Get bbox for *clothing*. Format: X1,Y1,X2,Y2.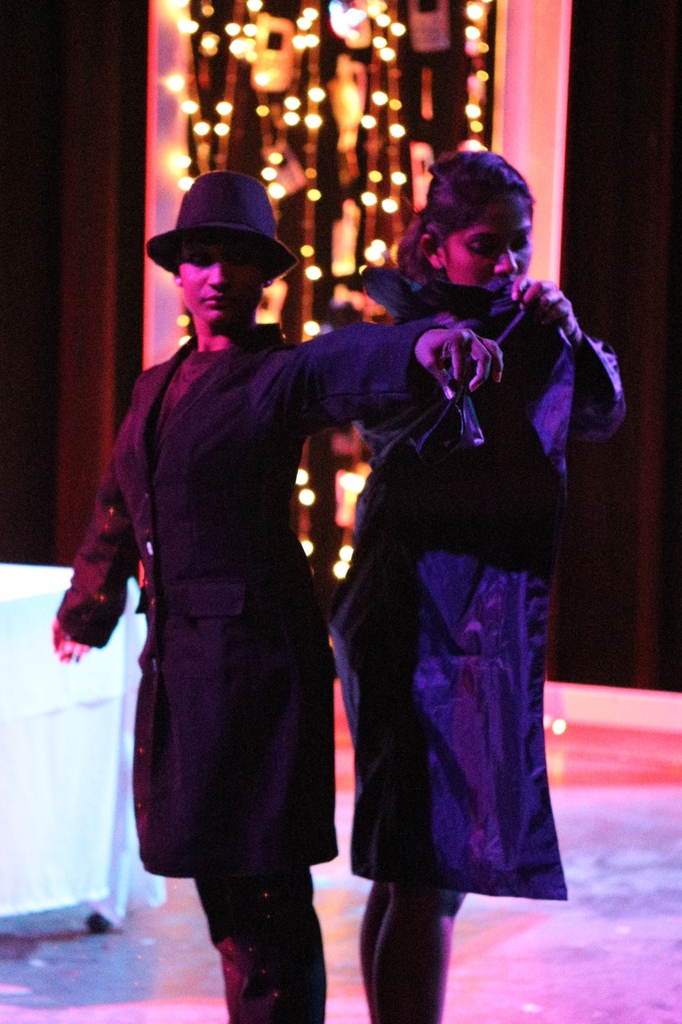
54,322,446,1022.
